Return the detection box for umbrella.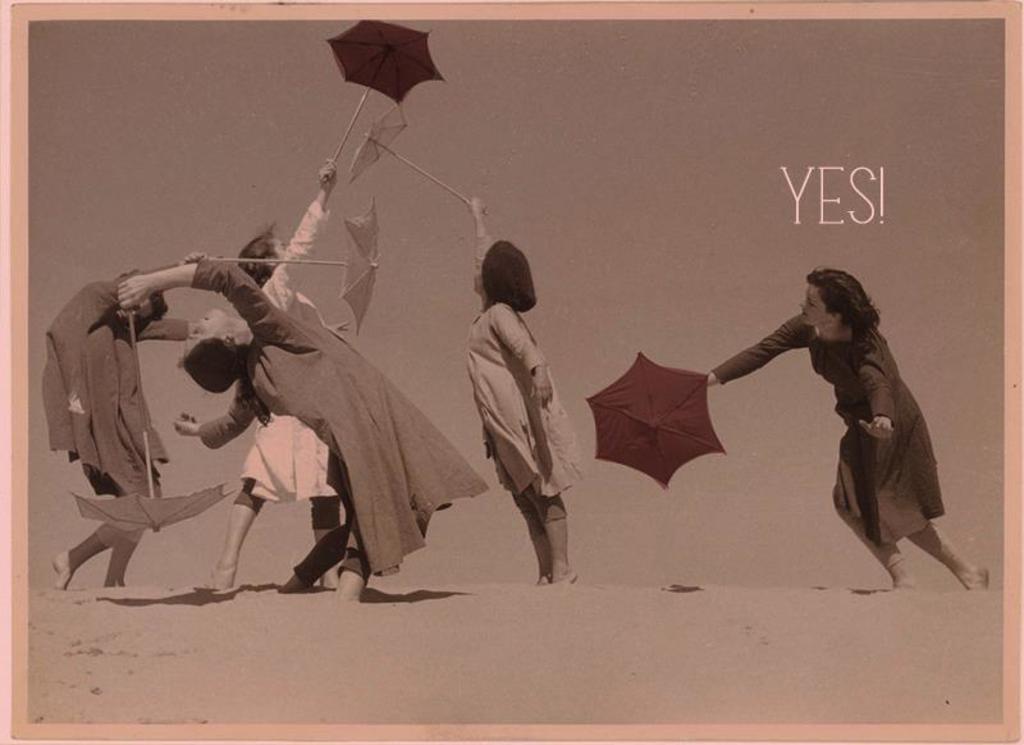
(321,20,449,180).
